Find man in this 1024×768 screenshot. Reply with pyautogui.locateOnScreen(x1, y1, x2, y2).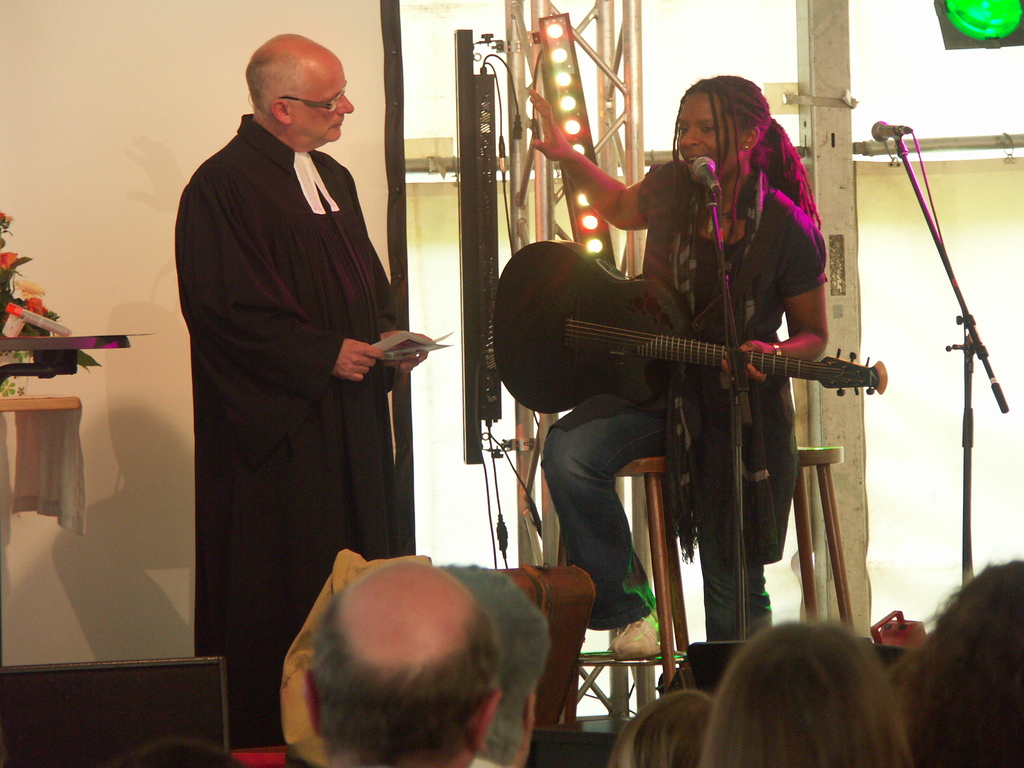
pyautogui.locateOnScreen(298, 561, 504, 767).
